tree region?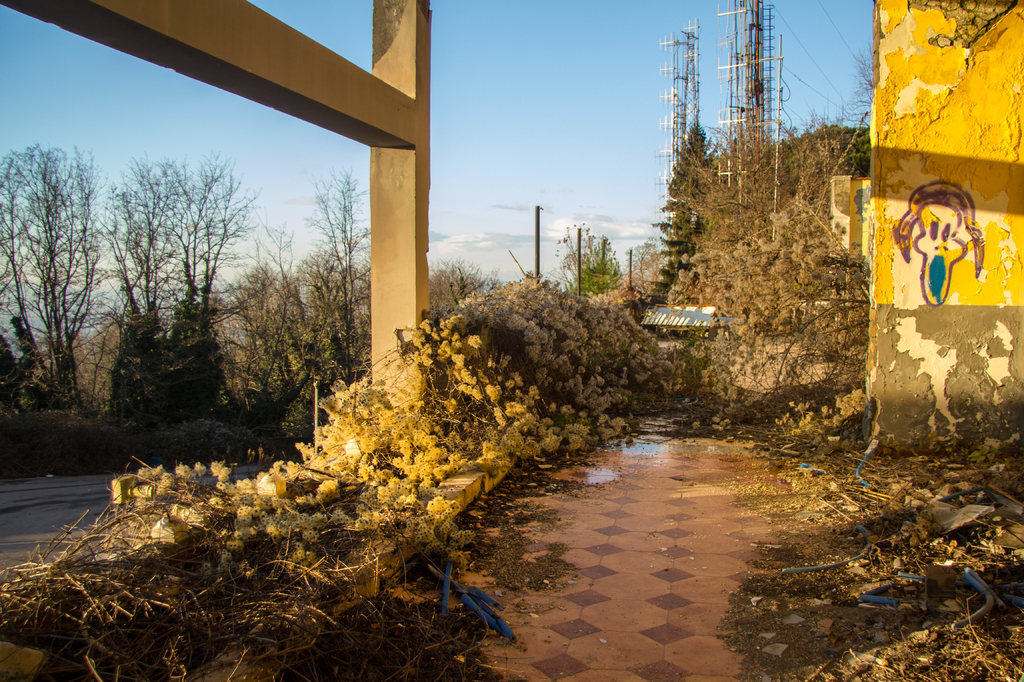
162,159,251,420
